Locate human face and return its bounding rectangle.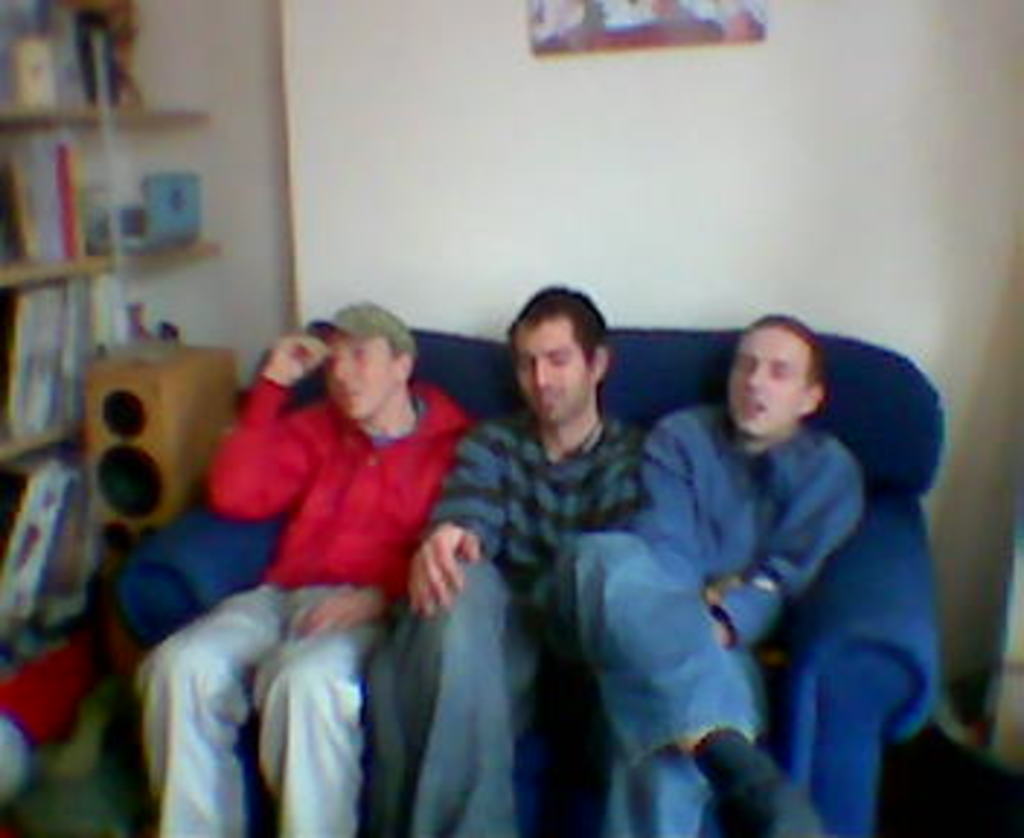
pyautogui.locateOnScreen(730, 329, 809, 434).
